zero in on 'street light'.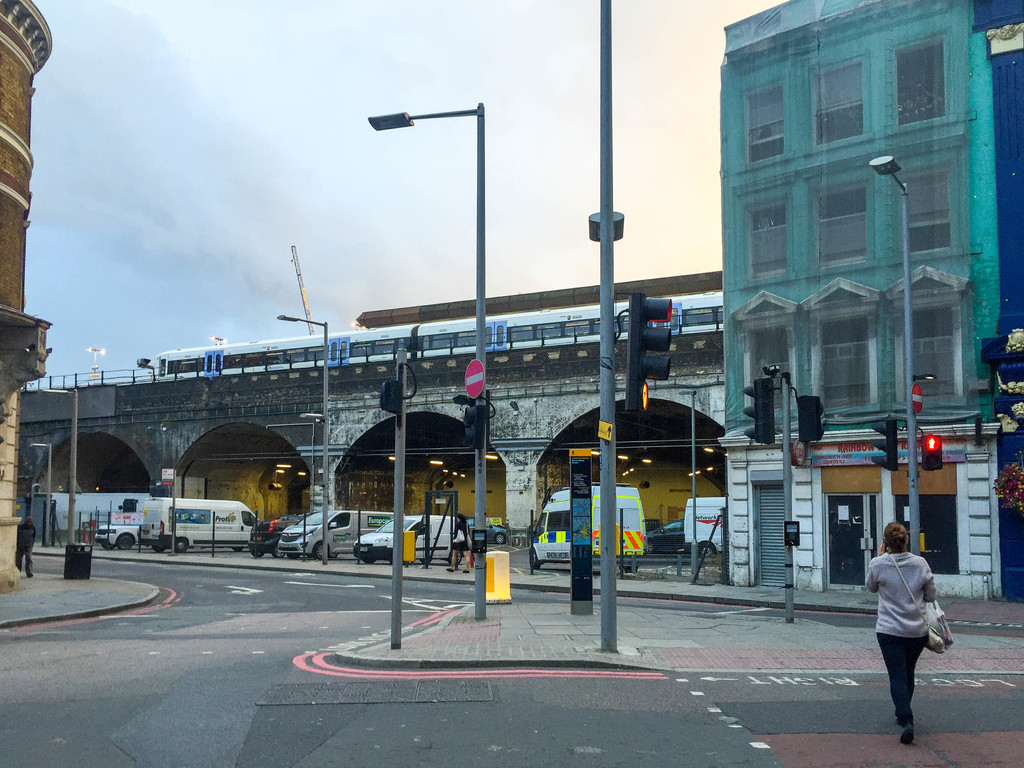
Zeroed in: <region>867, 152, 918, 554</region>.
